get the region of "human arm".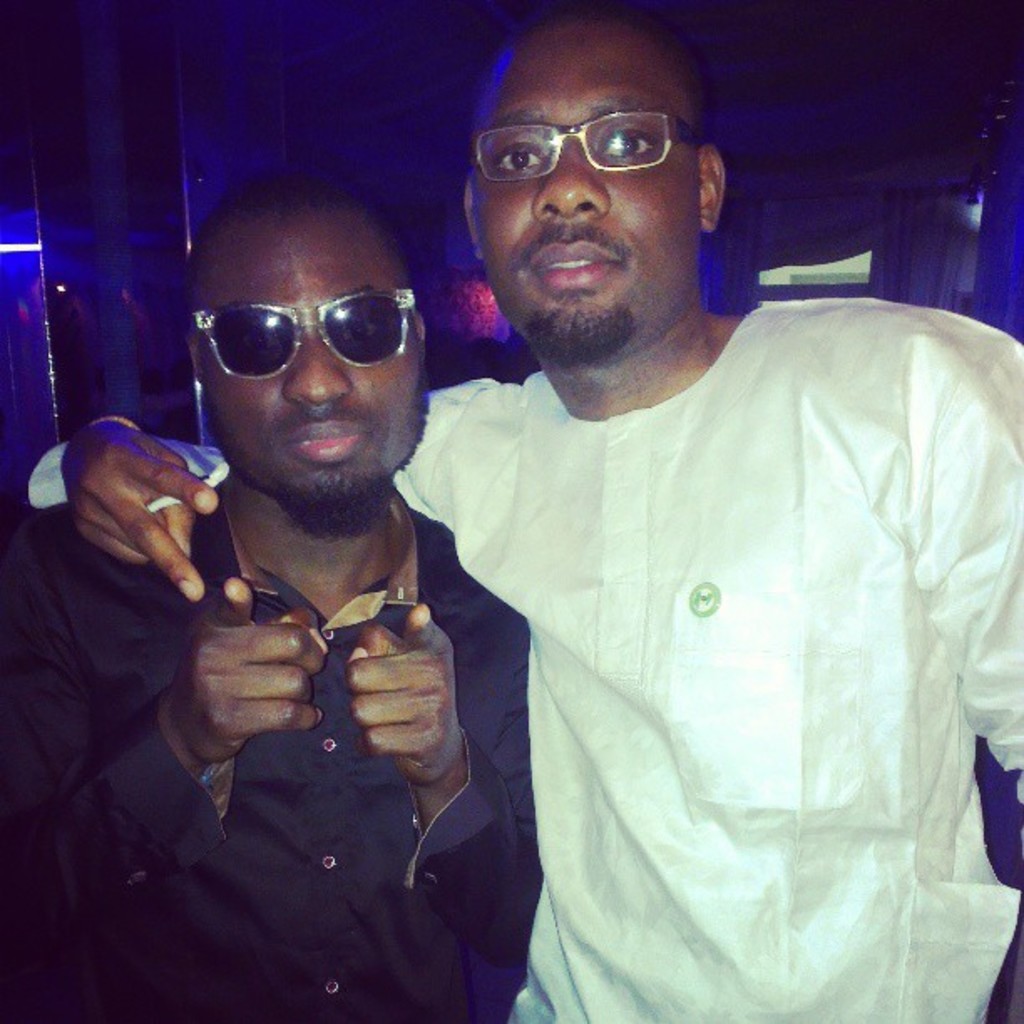
(left=346, top=602, right=549, bottom=1022).
